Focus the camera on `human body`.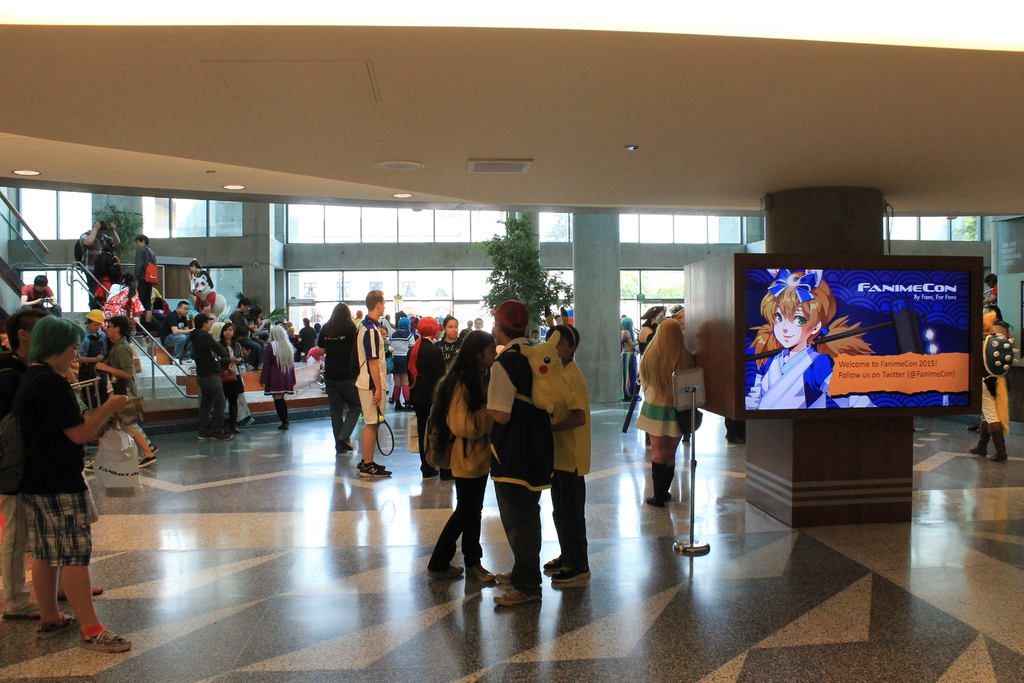
Focus region: 438:313:460:362.
